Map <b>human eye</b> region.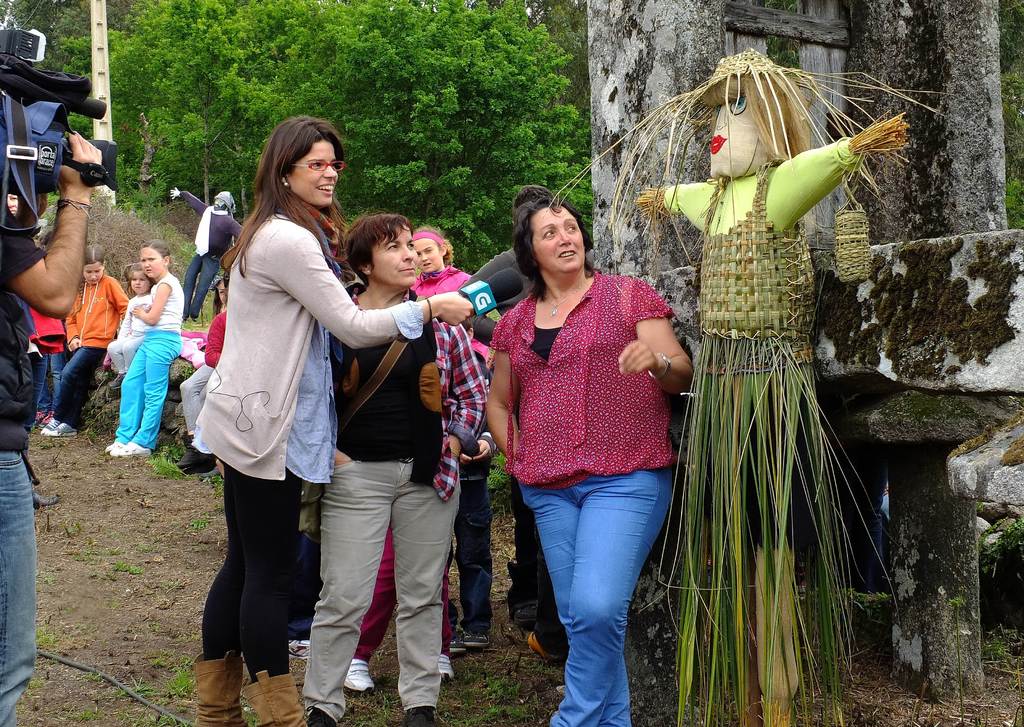
Mapped to <region>311, 159, 322, 170</region>.
